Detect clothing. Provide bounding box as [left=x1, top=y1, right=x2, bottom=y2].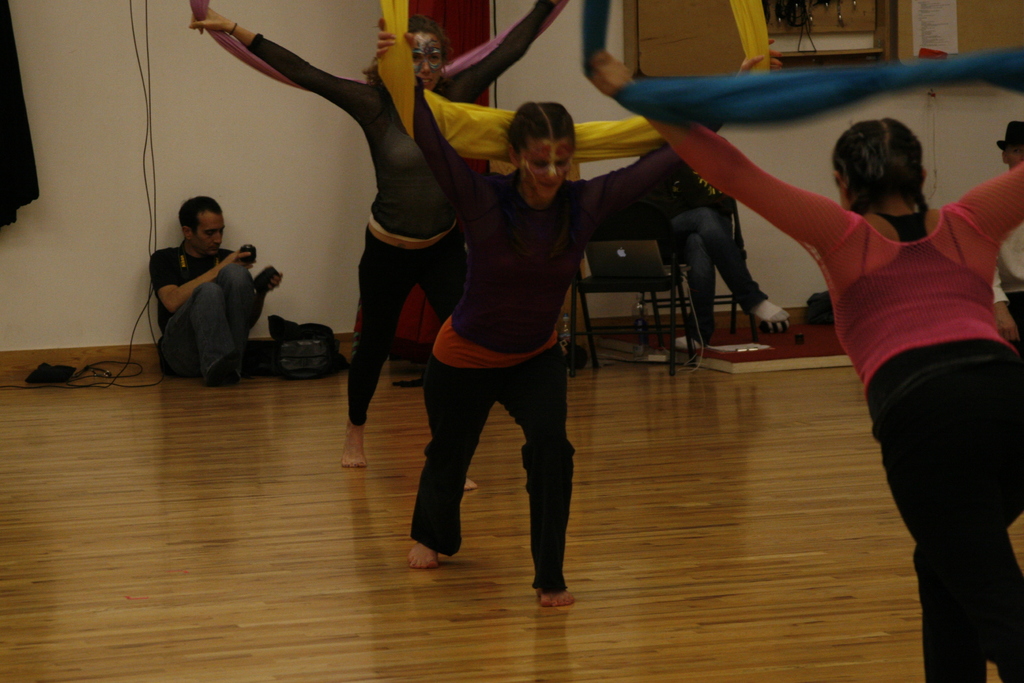
[left=989, top=213, right=1022, bottom=349].
